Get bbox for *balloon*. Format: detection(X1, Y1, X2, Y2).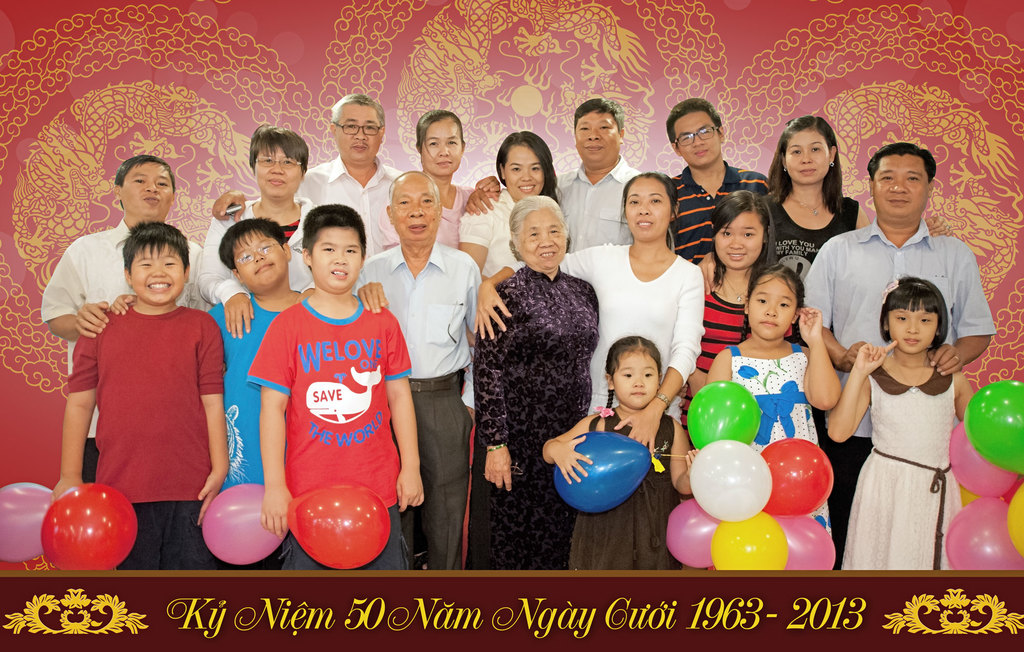
detection(963, 377, 1023, 475).
